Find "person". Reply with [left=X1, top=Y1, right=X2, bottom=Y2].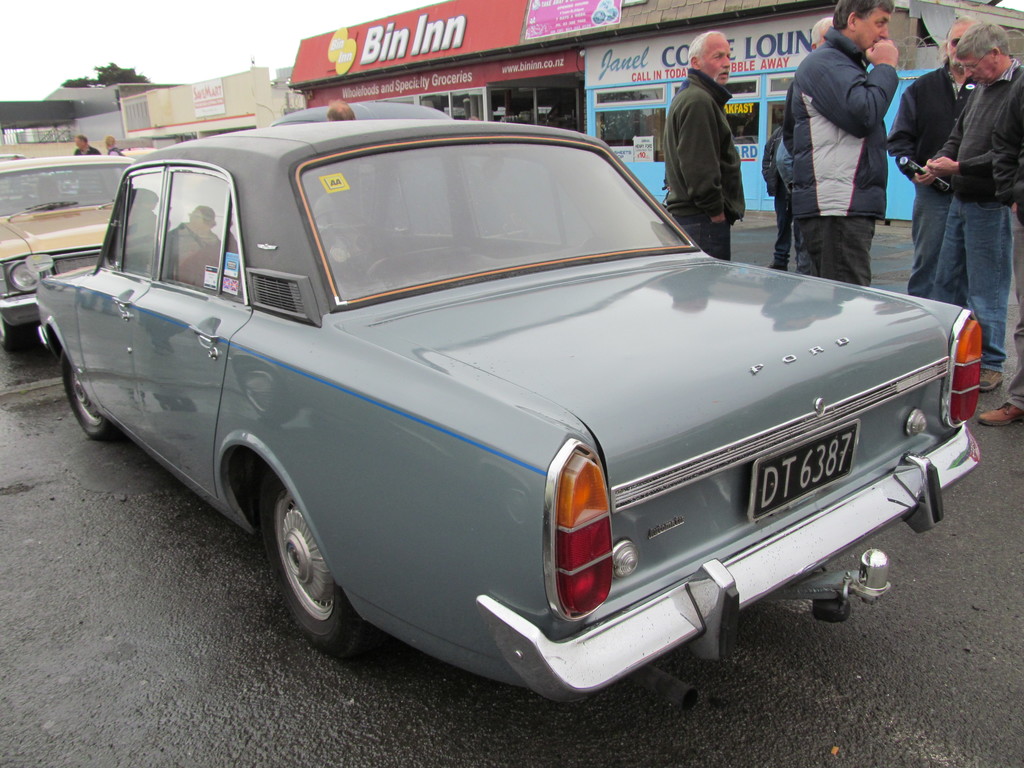
[left=780, top=11, right=914, bottom=282].
